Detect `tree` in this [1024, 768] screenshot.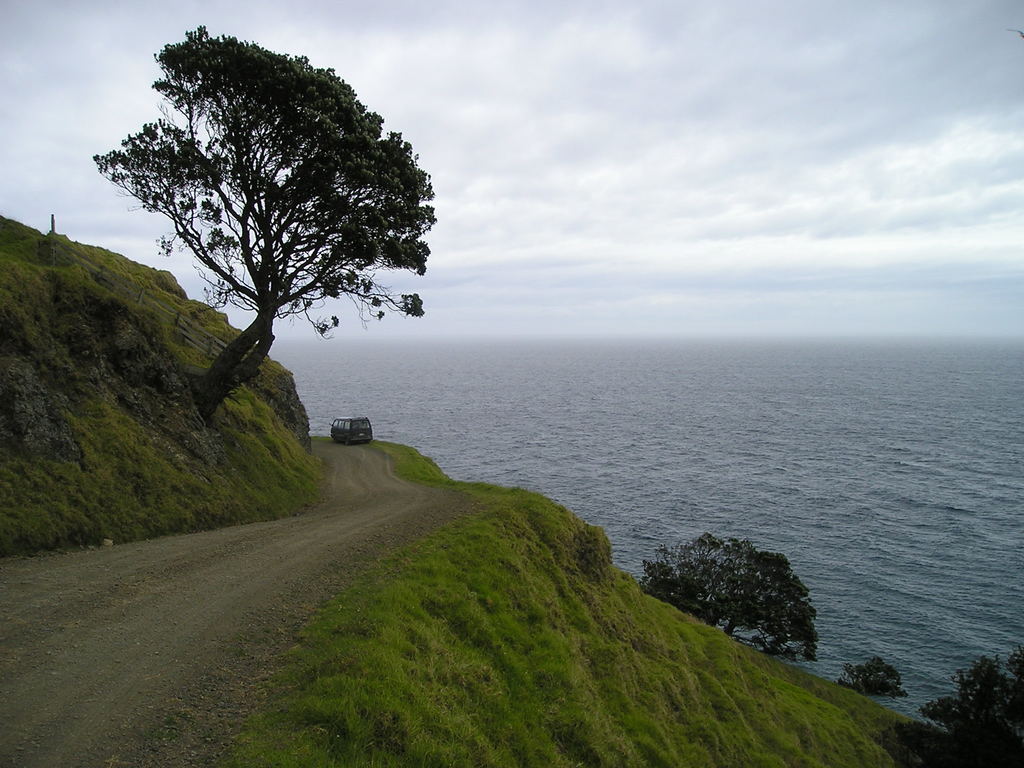
Detection: detection(95, 17, 436, 449).
